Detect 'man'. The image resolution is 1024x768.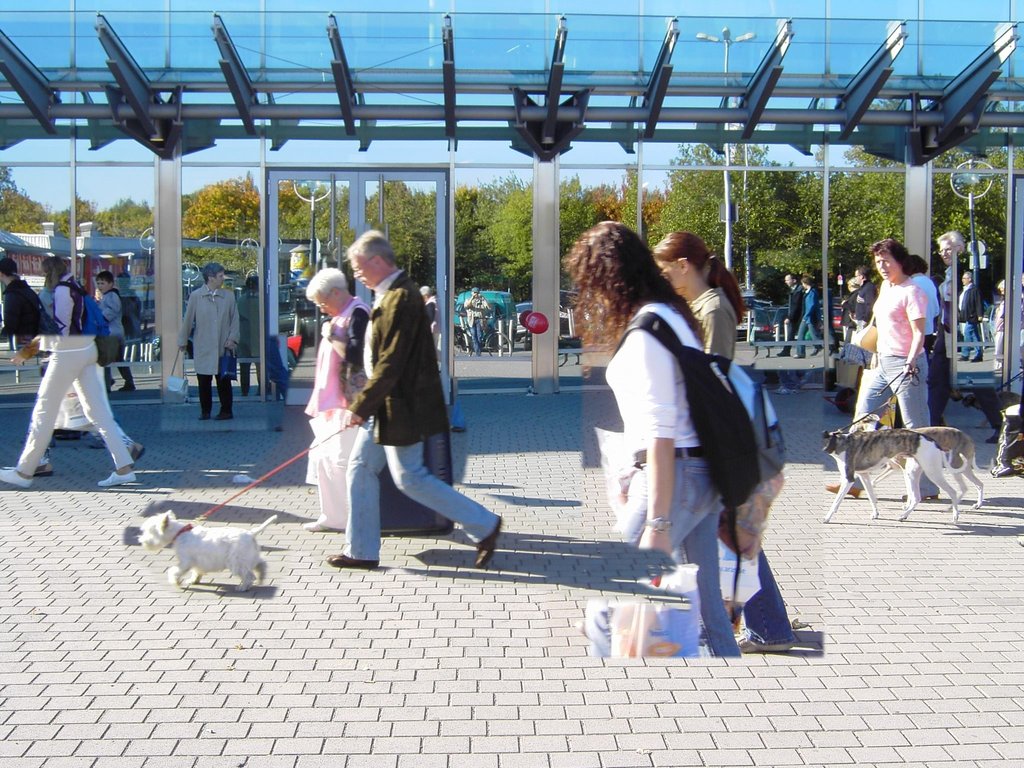
crop(922, 236, 1004, 445).
